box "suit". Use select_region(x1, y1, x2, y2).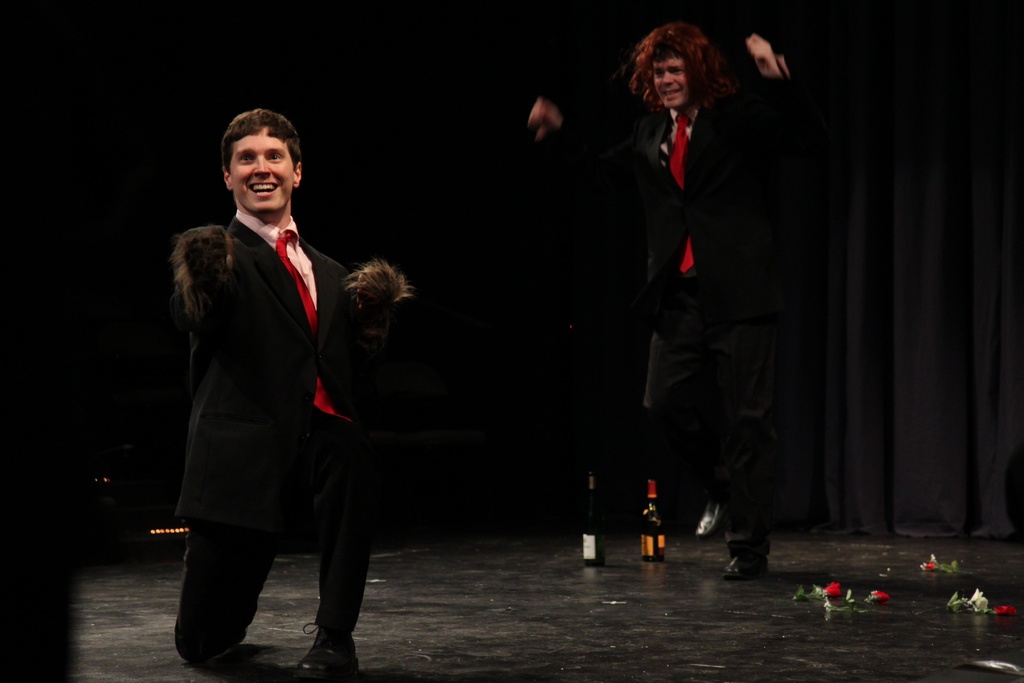
select_region(173, 210, 381, 667).
